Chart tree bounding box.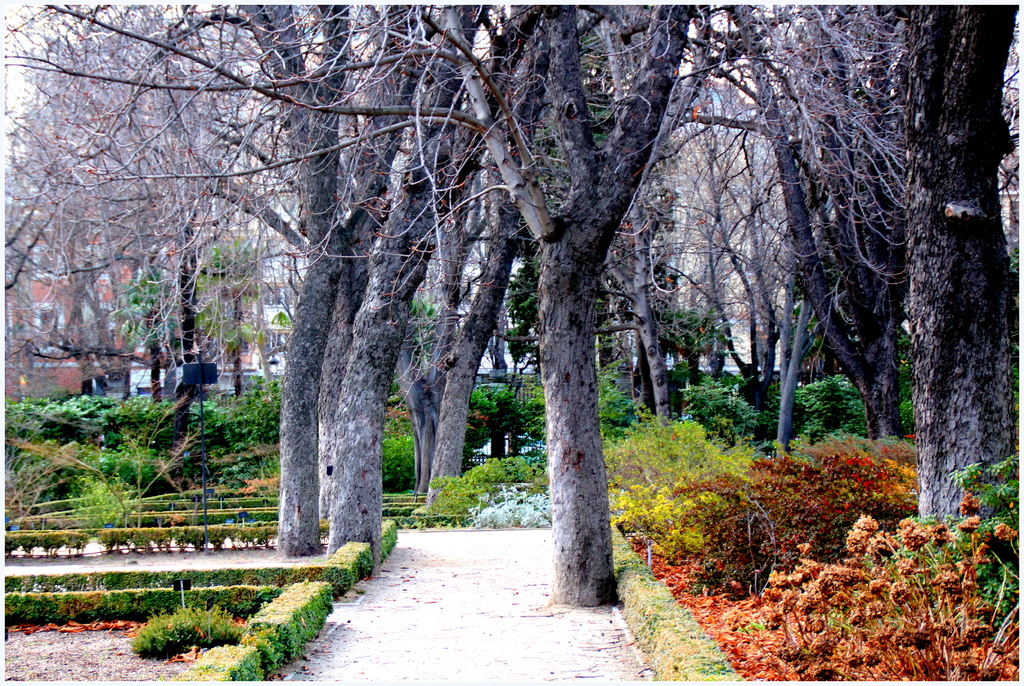
Charted: 728,1,913,438.
